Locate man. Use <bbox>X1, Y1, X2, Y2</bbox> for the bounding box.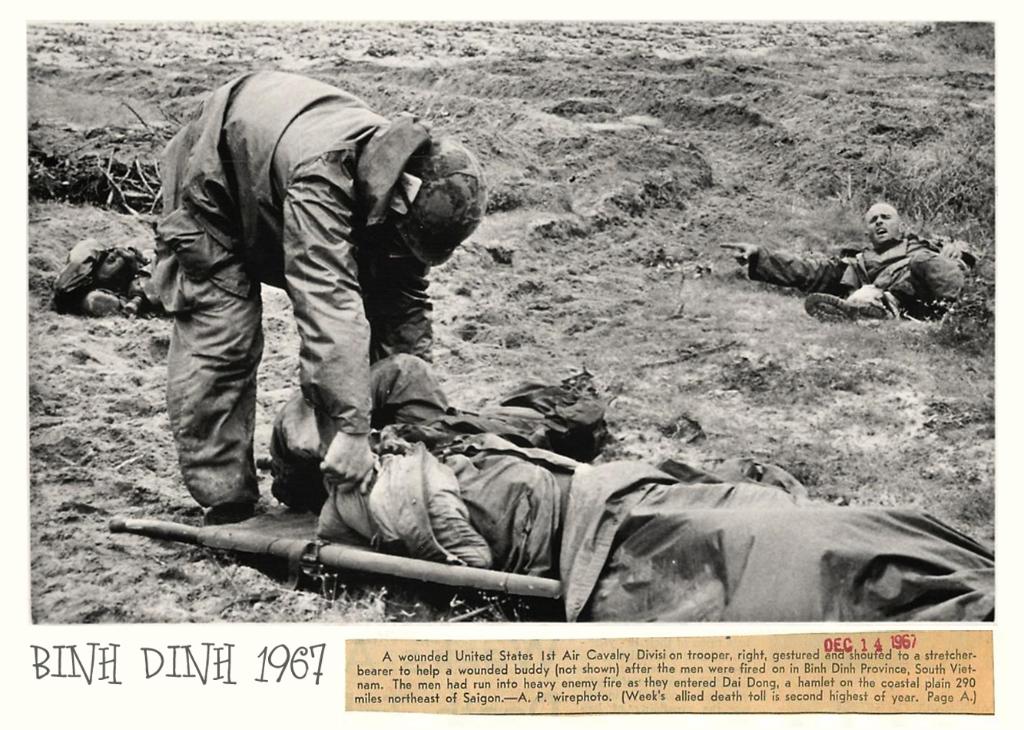
<bbox>717, 201, 976, 324</bbox>.
